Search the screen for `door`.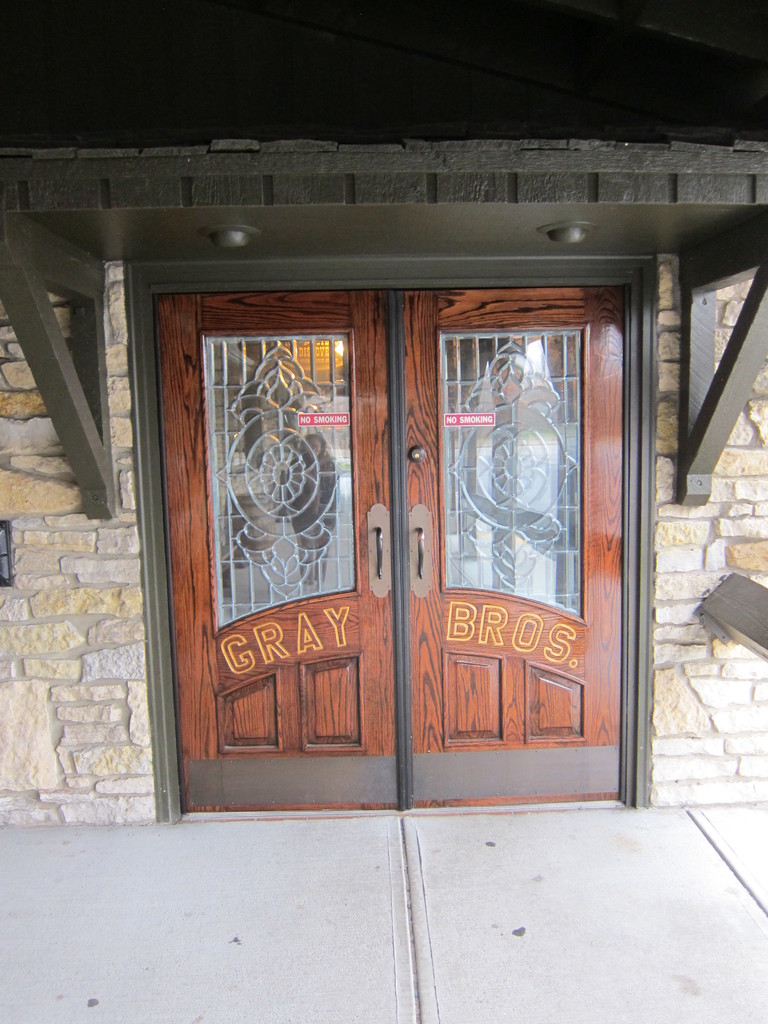
Found at 156 294 388 812.
